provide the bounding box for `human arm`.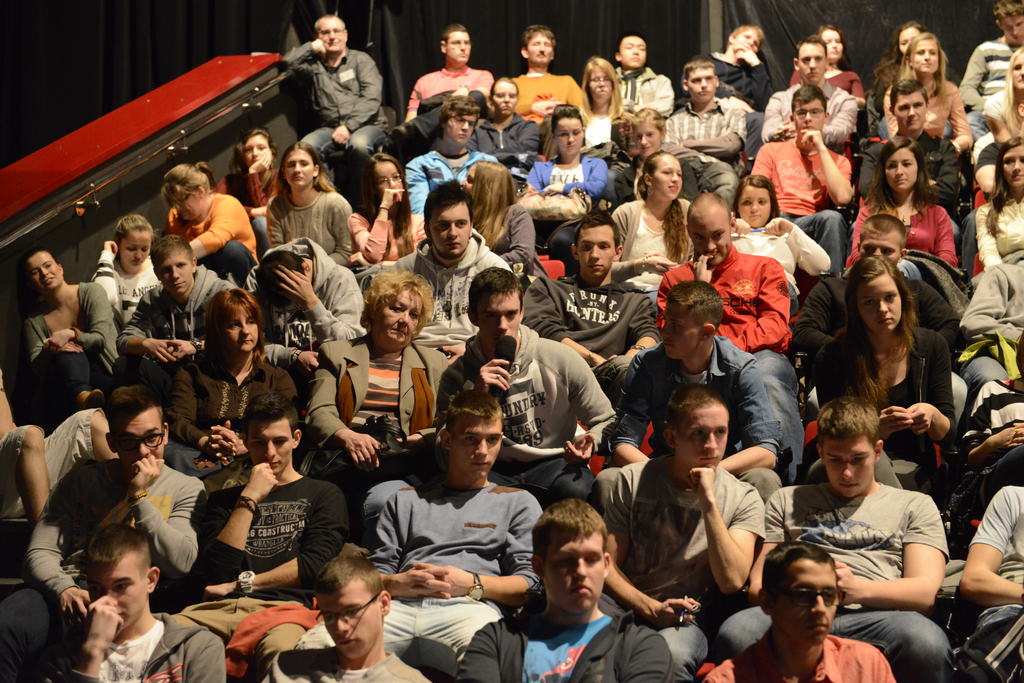
943/80/973/149.
